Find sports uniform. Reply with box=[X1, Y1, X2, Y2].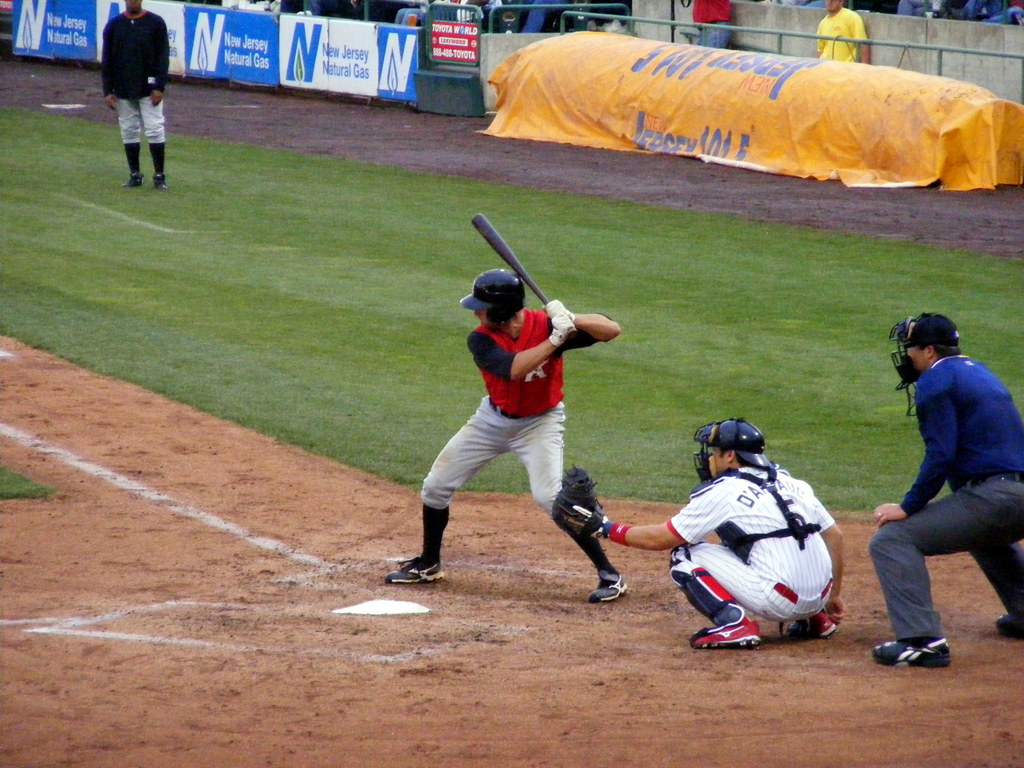
box=[875, 308, 1023, 668].
